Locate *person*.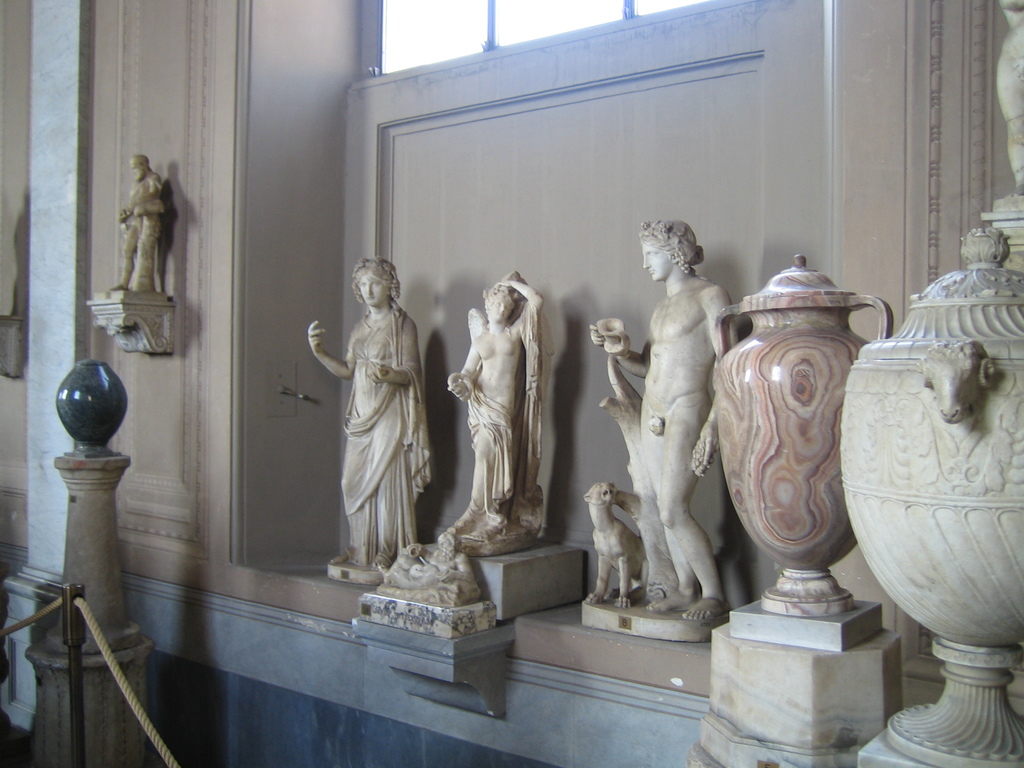
Bounding box: 117/154/168/296.
